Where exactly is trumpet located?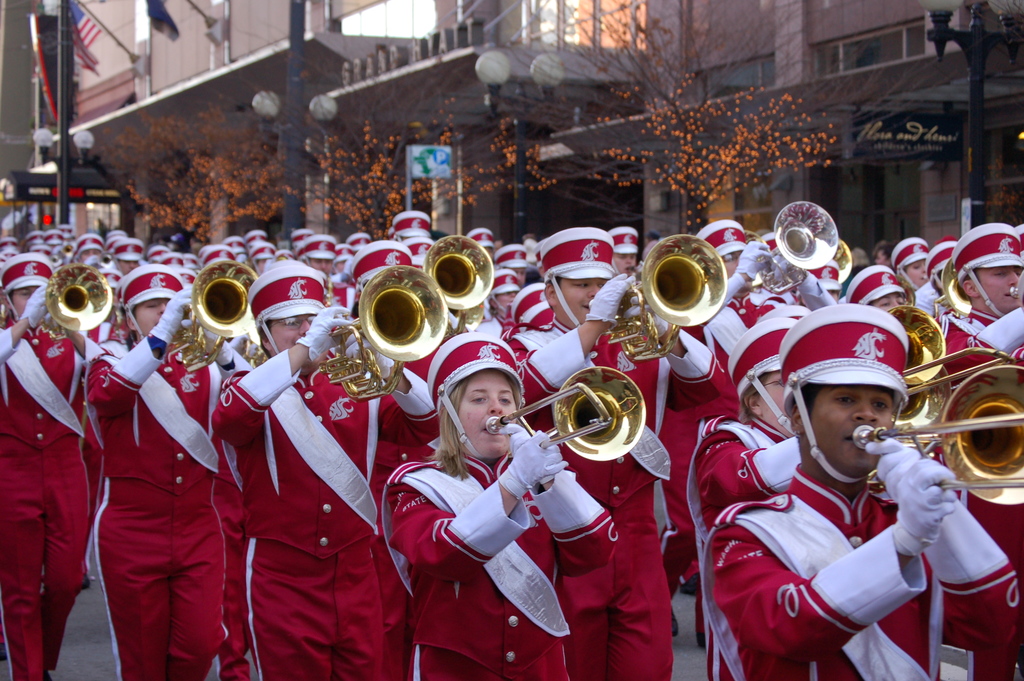
Its bounding box is detection(828, 235, 854, 286).
